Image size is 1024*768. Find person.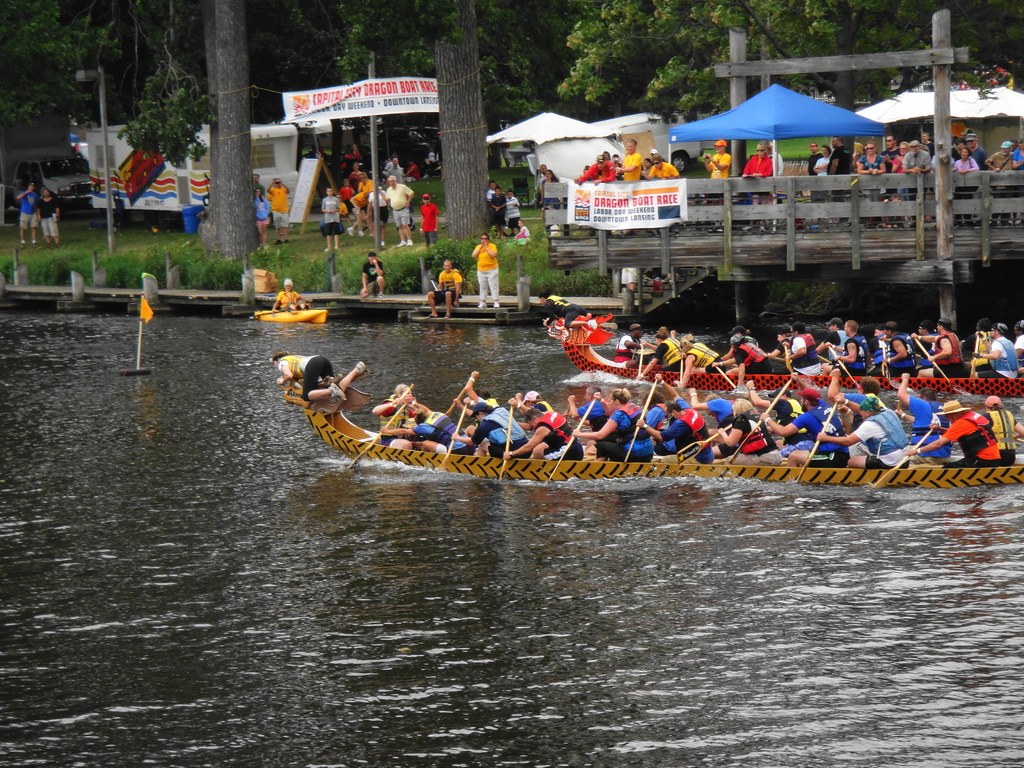
box(468, 230, 504, 309).
